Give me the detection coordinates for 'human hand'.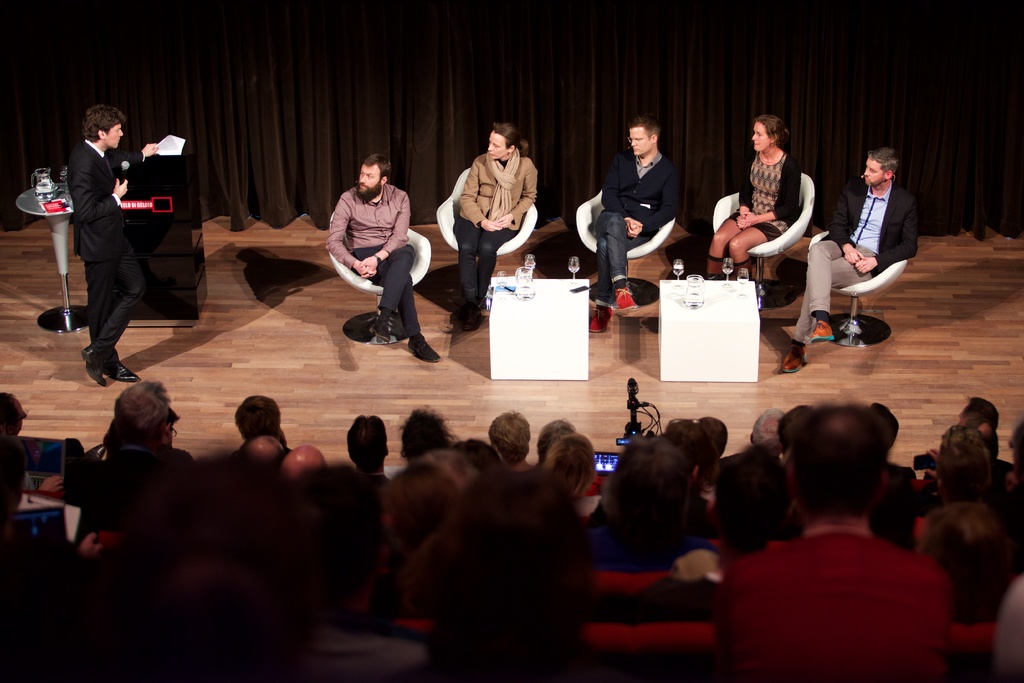
142/143/159/157.
